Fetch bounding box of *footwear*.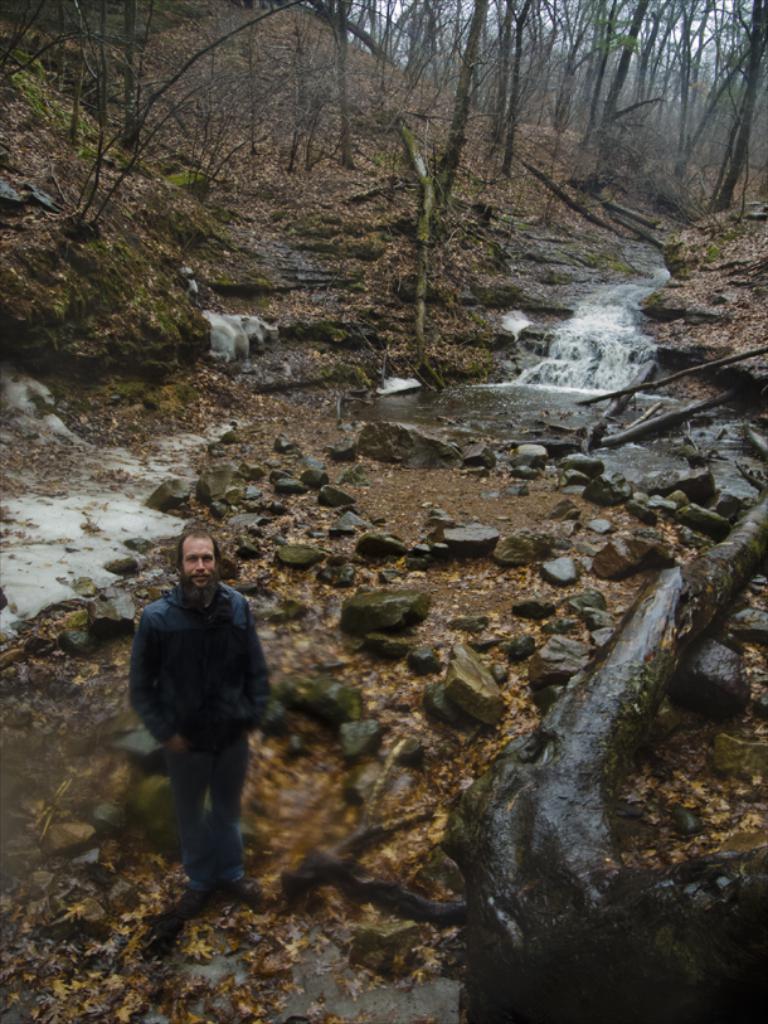
Bbox: box(171, 888, 214, 914).
